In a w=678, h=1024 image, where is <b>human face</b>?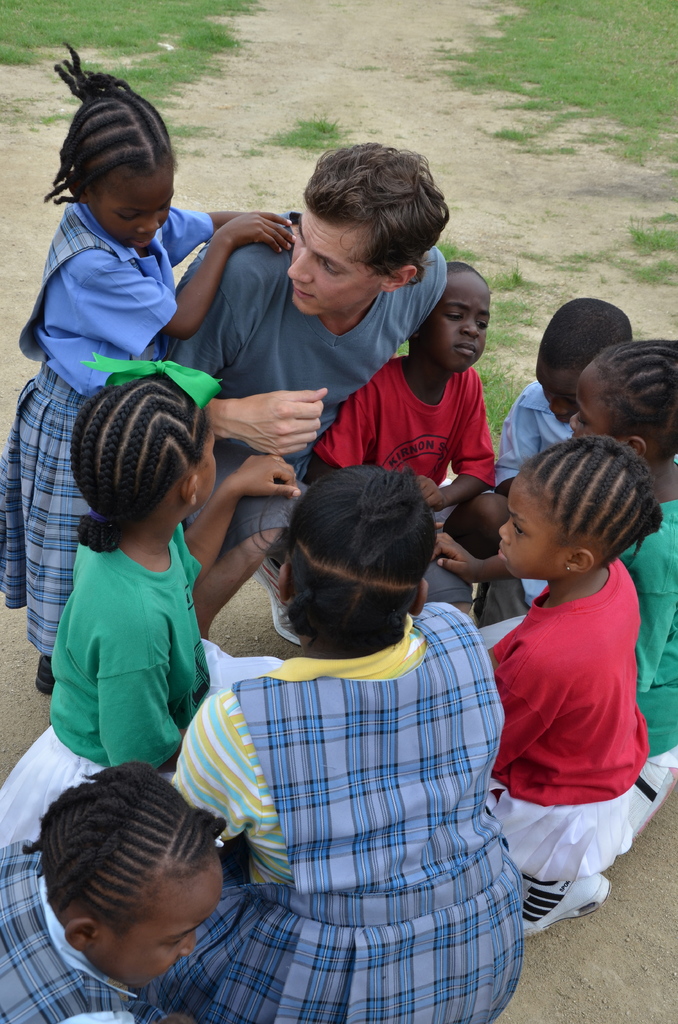
<box>99,865,225,988</box>.
